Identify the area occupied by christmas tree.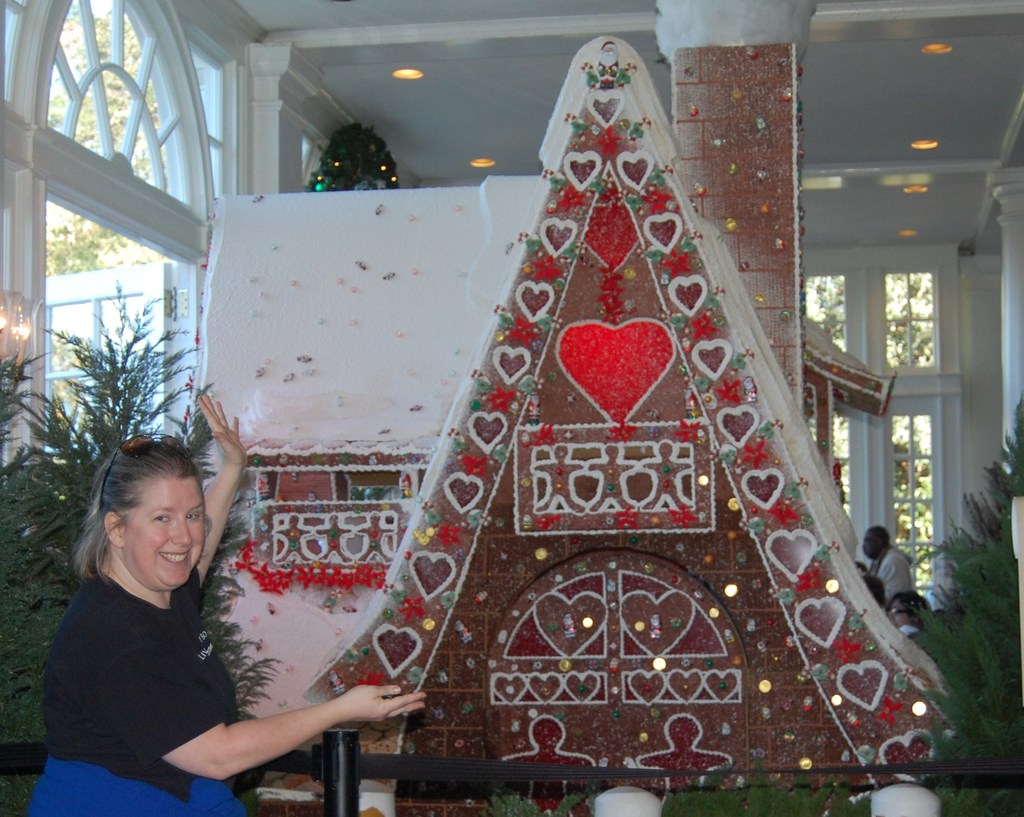
Area: (0, 347, 45, 447).
